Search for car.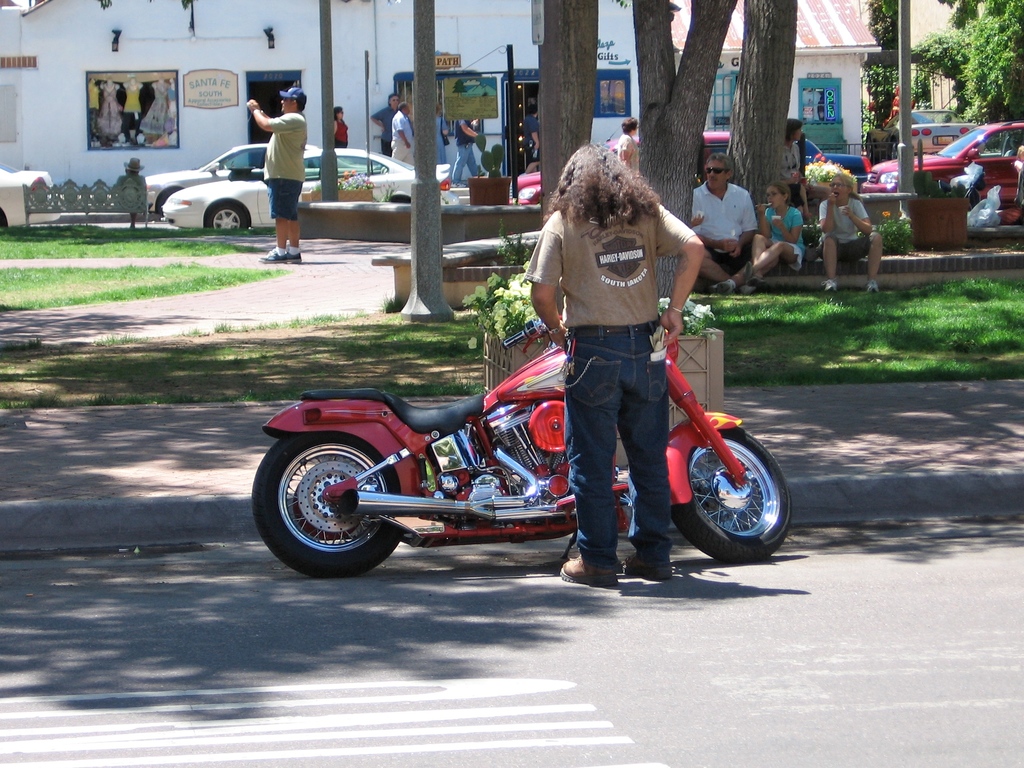
Found at region(0, 154, 62, 244).
